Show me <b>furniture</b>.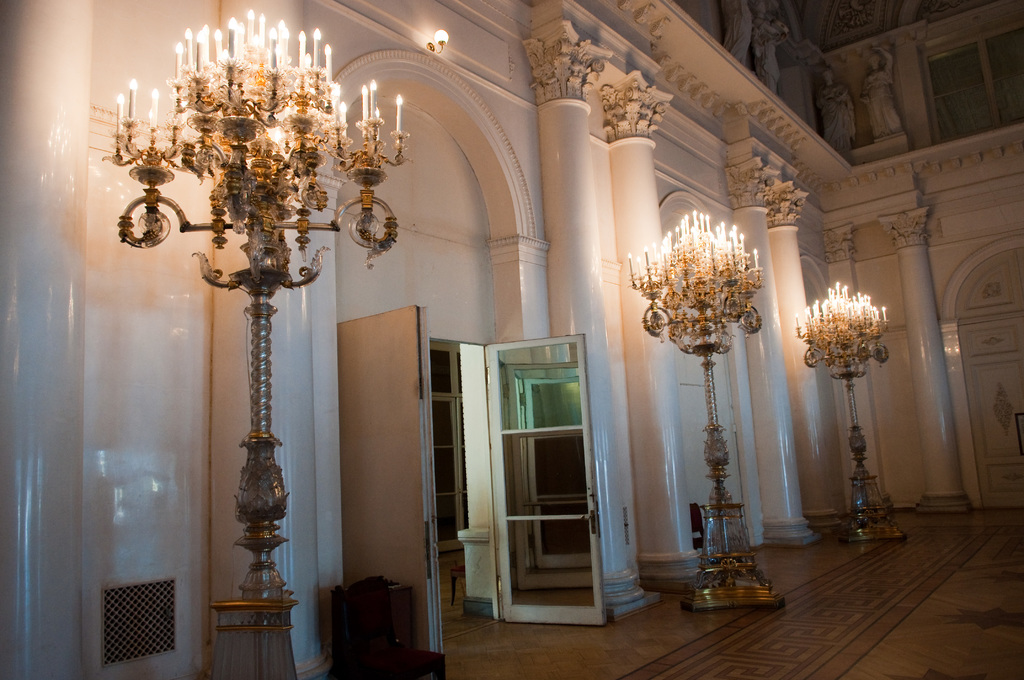
<b>furniture</b> is here: [x1=344, y1=576, x2=413, y2=646].
